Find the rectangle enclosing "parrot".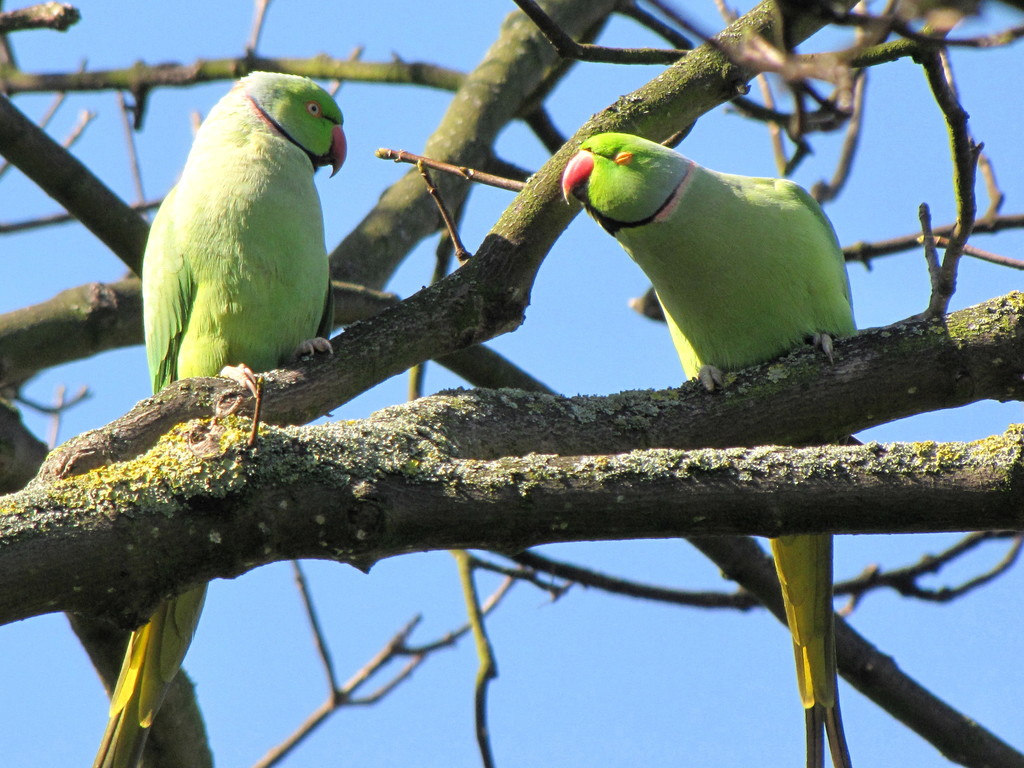
crop(560, 126, 865, 767).
